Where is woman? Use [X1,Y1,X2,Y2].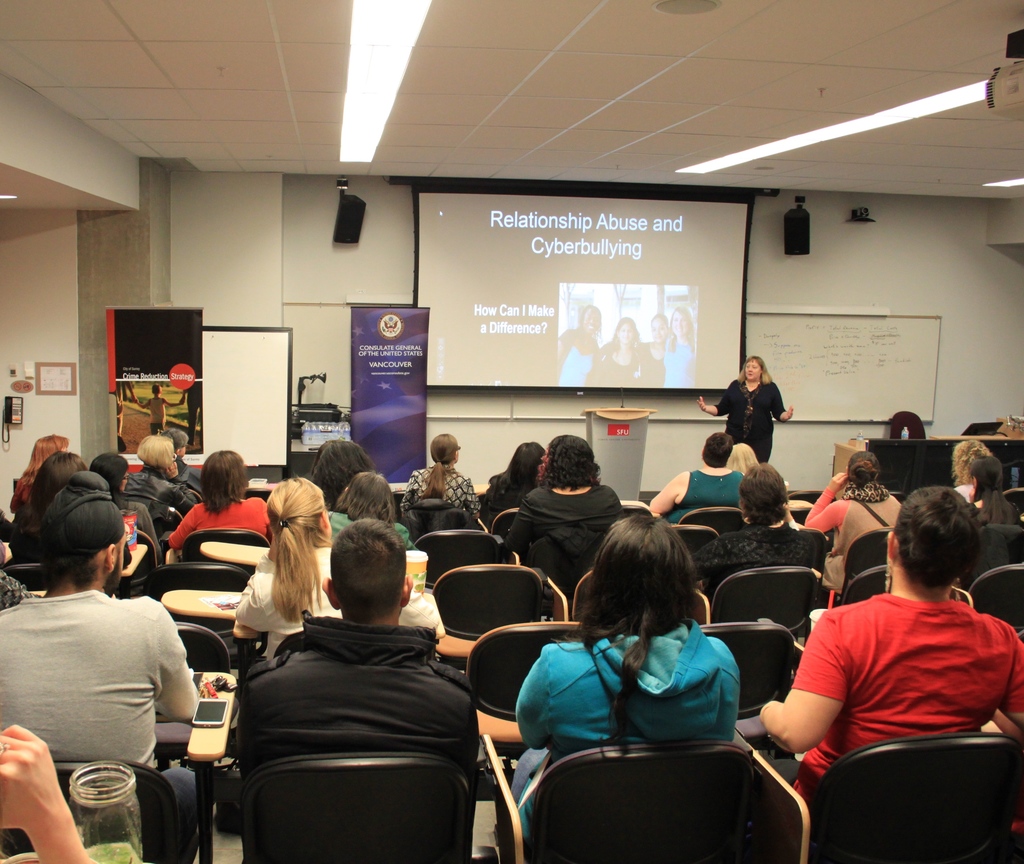
[507,516,740,860].
